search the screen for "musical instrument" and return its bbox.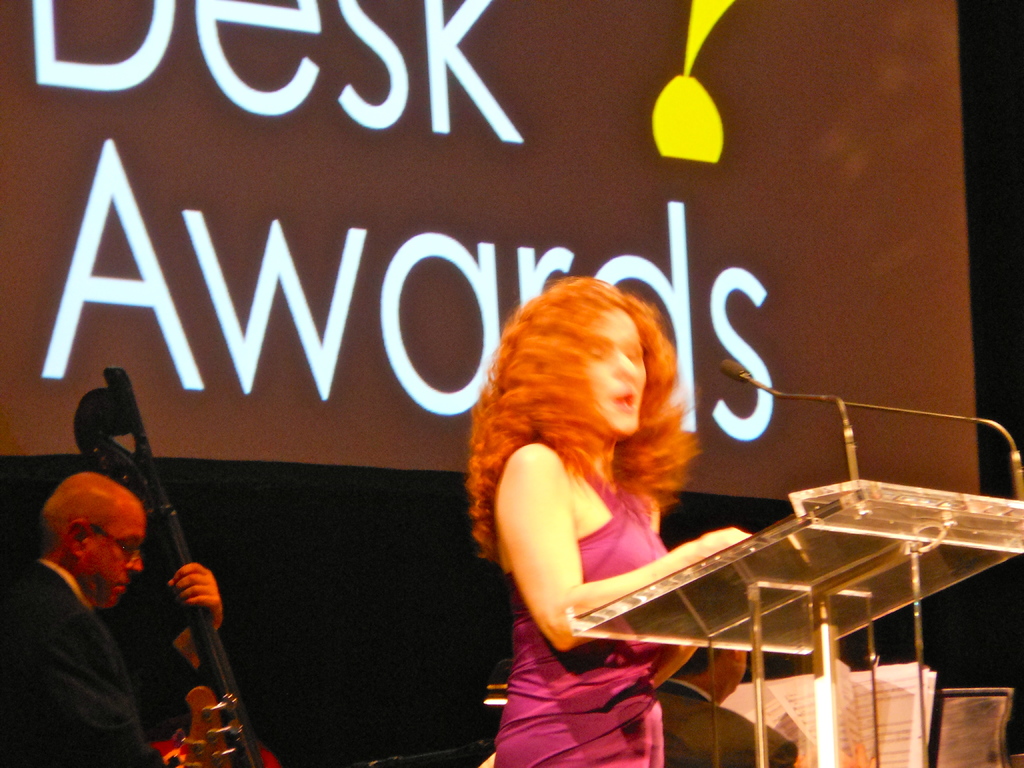
Found: left=67, top=359, right=280, bottom=767.
